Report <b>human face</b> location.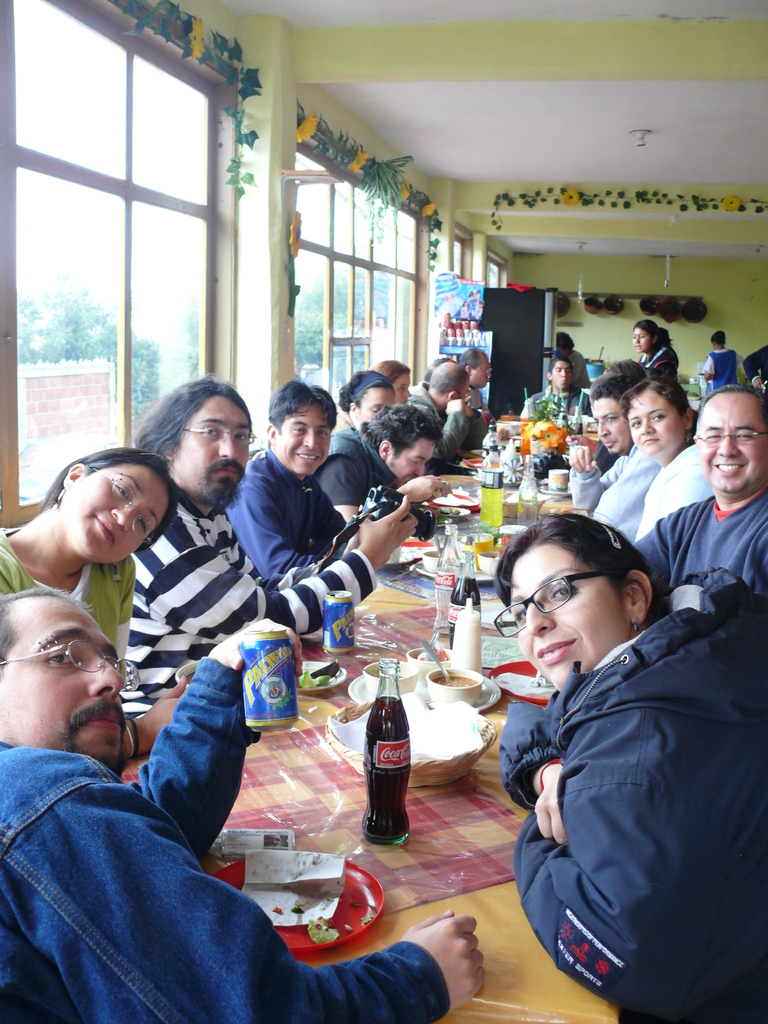
Report: rect(158, 391, 256, 507).
